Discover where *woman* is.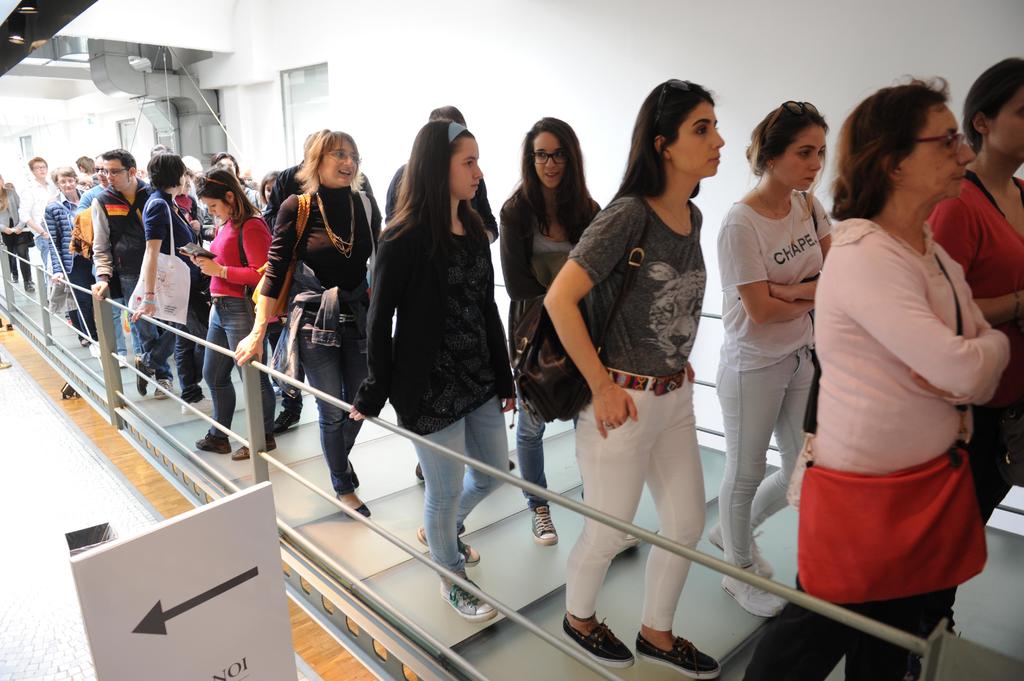
Discovered at 536:75:729:680.
